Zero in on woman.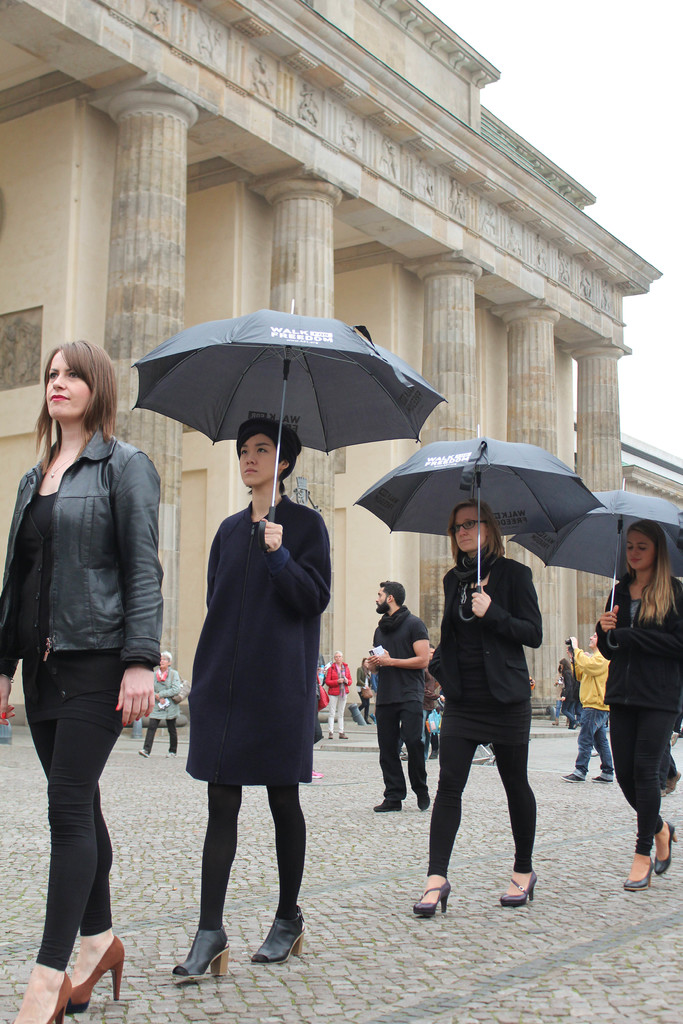
Zeroed in: x1=136, y1=653, x2=193, y2=756.
